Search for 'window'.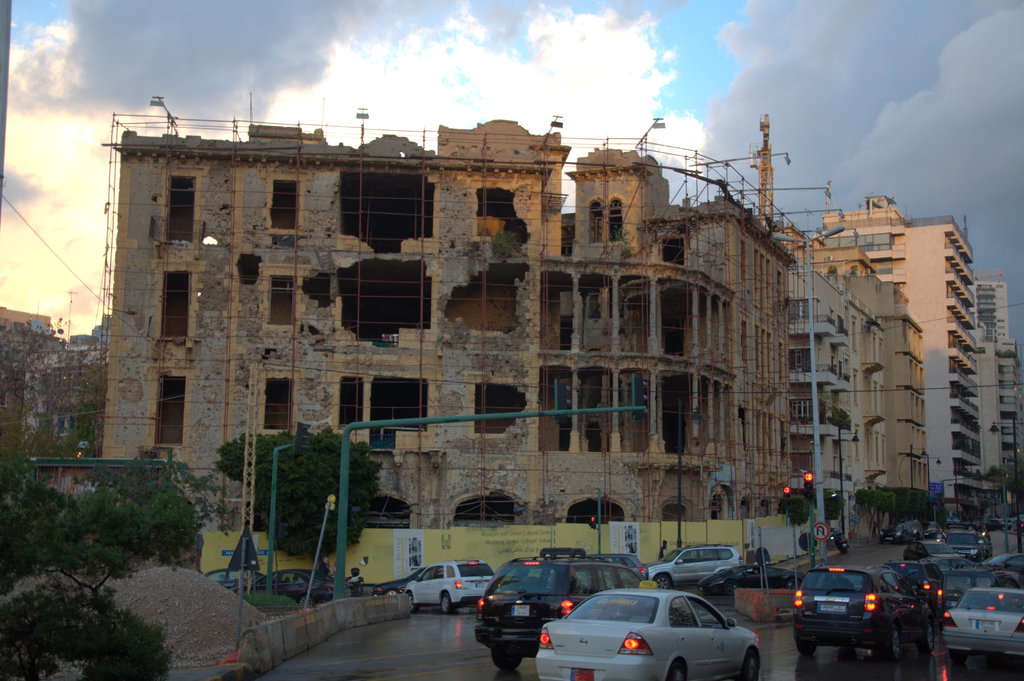
Found at {"x1": 786, "y1": 349, "x2": 812, "y2": 377}.
